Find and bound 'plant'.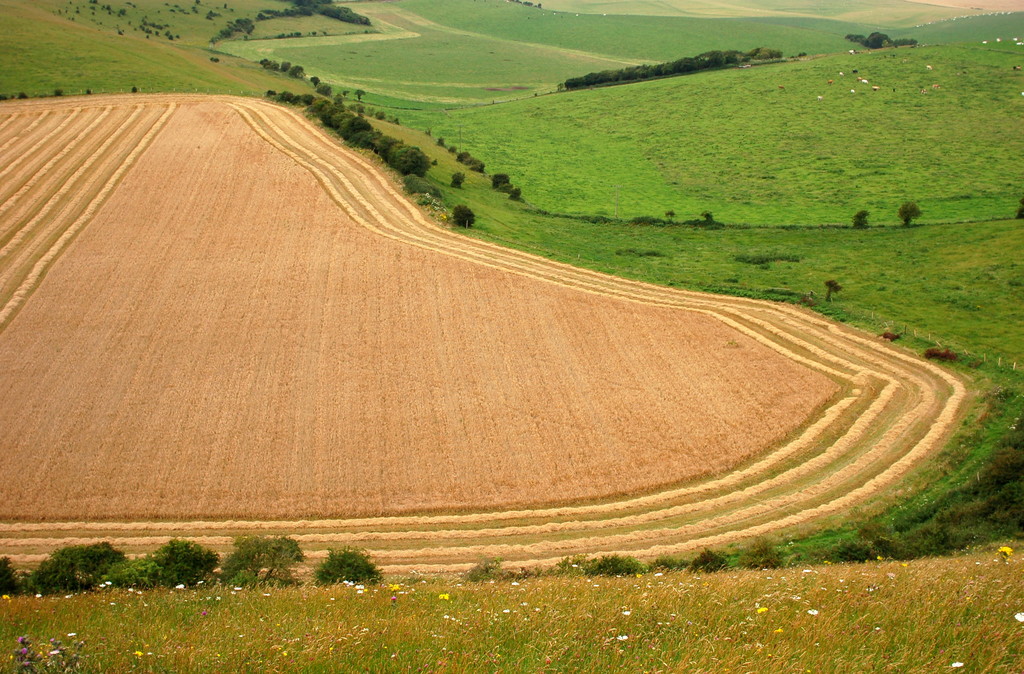
Bound: crop(56, 88, 62, 101).
